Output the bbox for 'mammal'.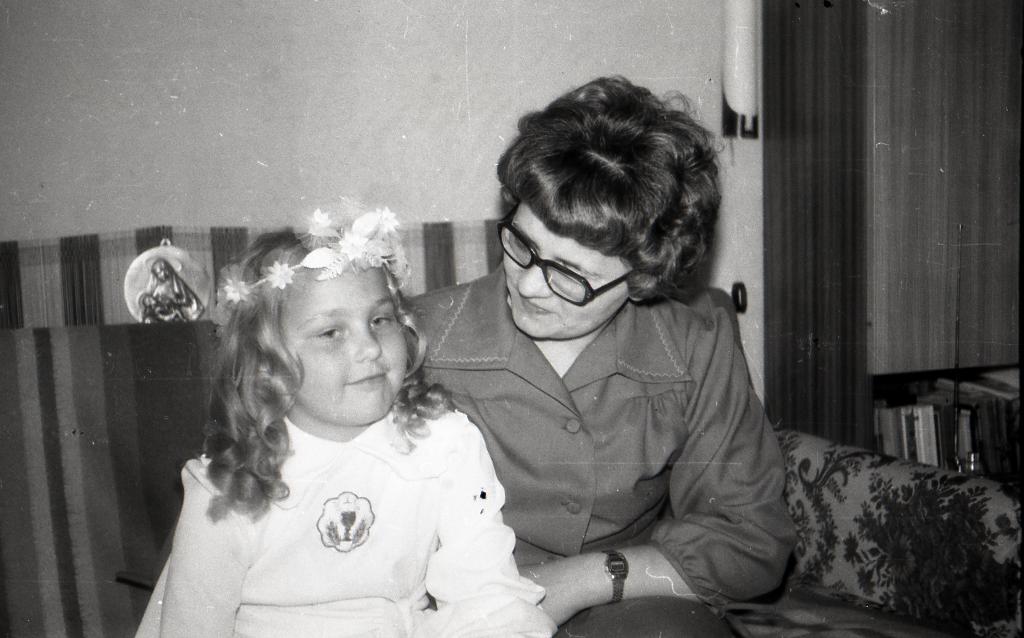
{"x1": 147, "y1": 257, "x2": 181, "y2": 327}.
